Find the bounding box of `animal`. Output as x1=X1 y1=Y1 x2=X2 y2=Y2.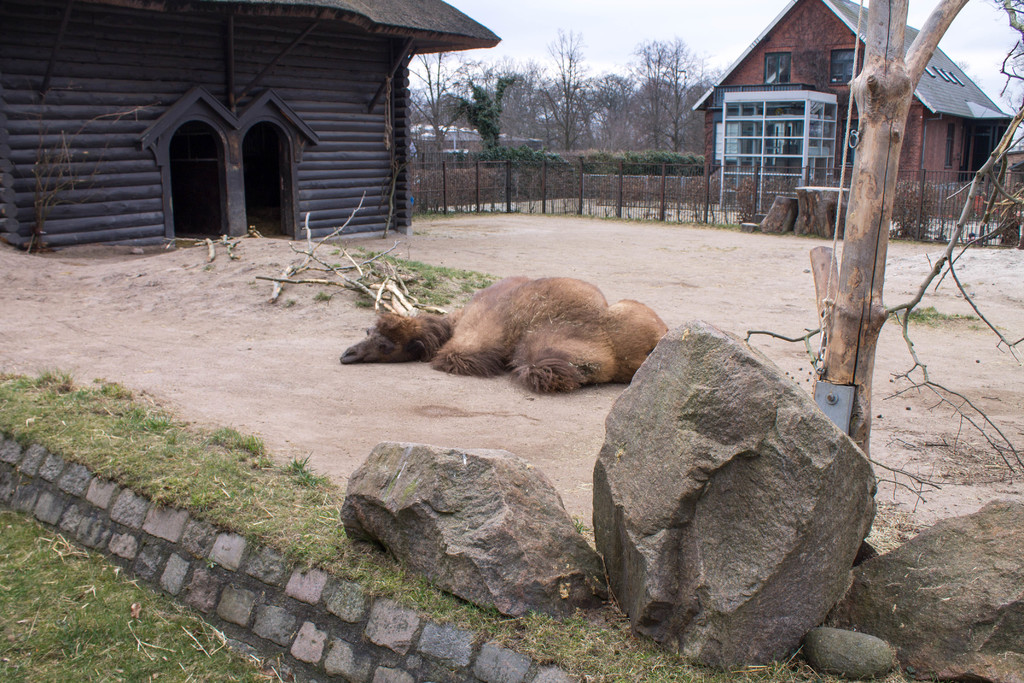
x1=329 y1=276 x2=680 y2=388.
